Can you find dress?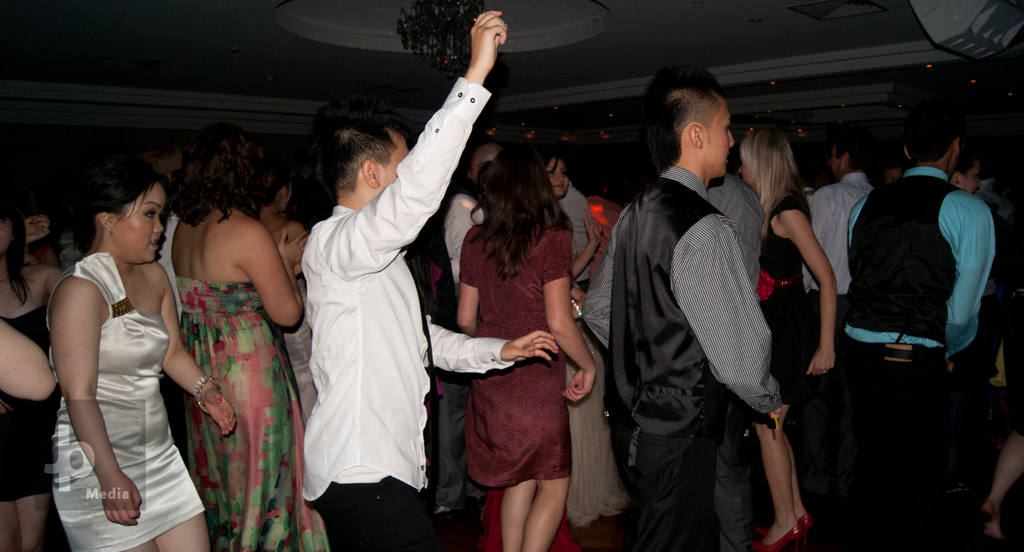
Yes, bounding box: l=461, t=226, r=572, b=491.
